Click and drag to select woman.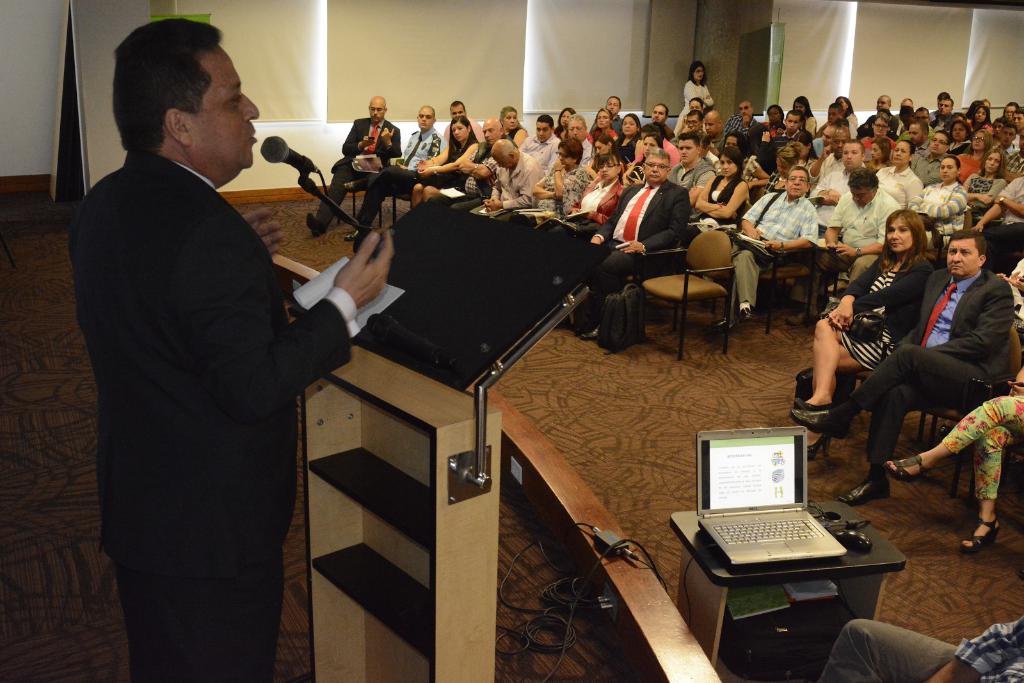
Selection: detection(962, 102, 993, 137).
